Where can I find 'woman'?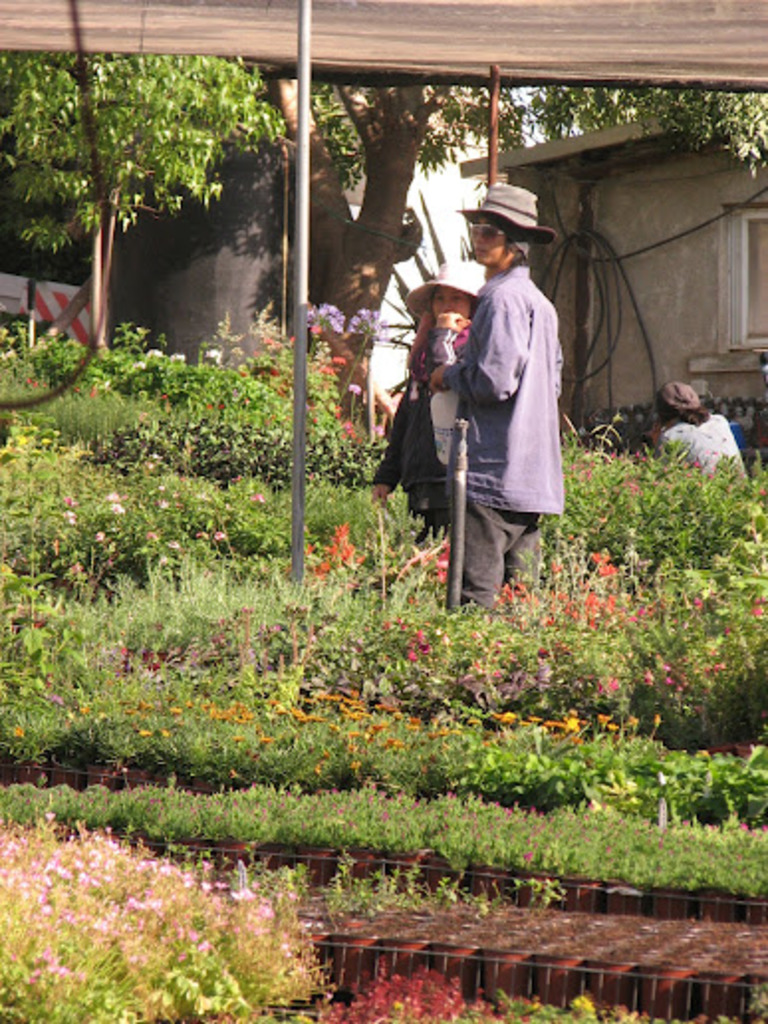
You can find it at [x1=363, y1=252, x2=484, y2=540].
